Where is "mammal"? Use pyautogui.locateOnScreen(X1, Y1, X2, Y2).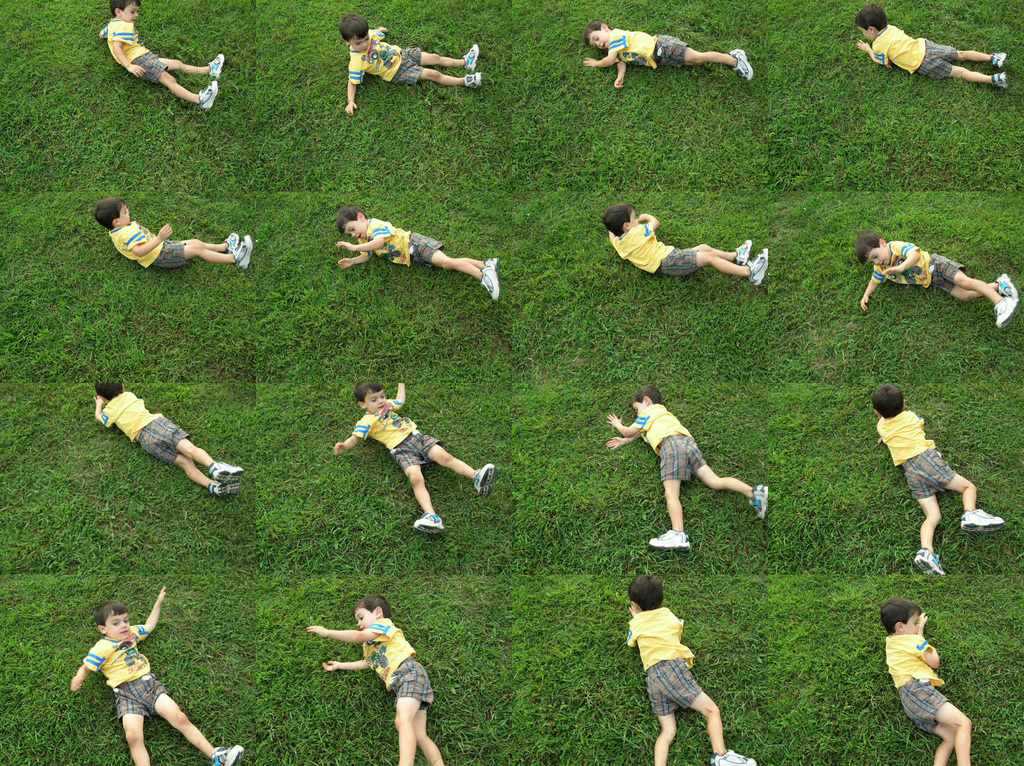
pyautogui.locateOnScreen(93, 198, 257, 269).
